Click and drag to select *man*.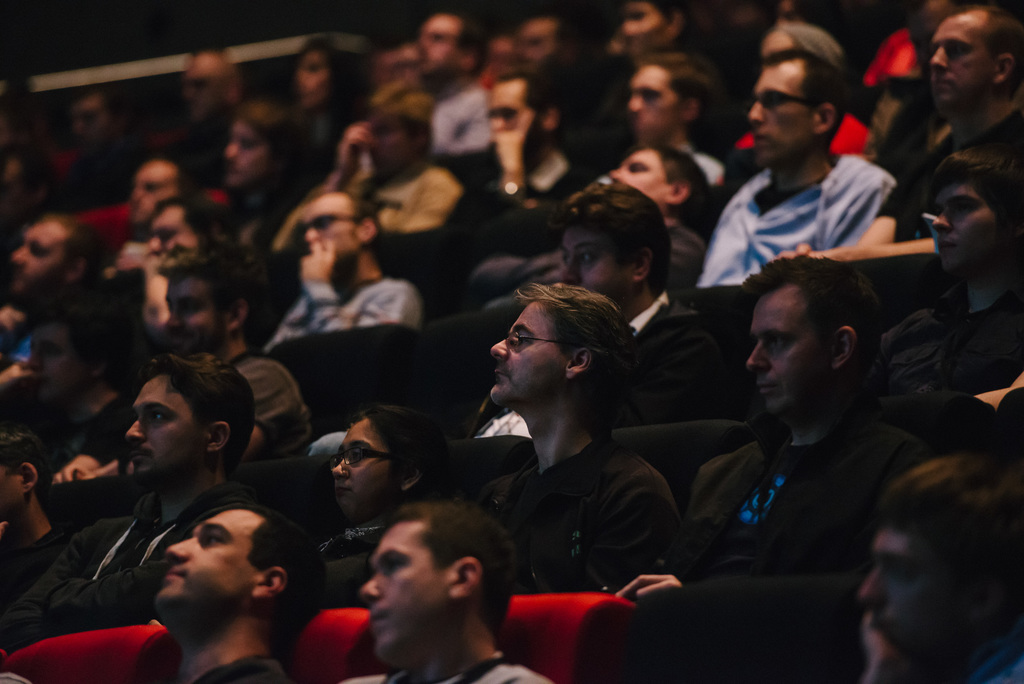
Selection: pyautogui.locateOnScreen(387, 8, 489, 154).
